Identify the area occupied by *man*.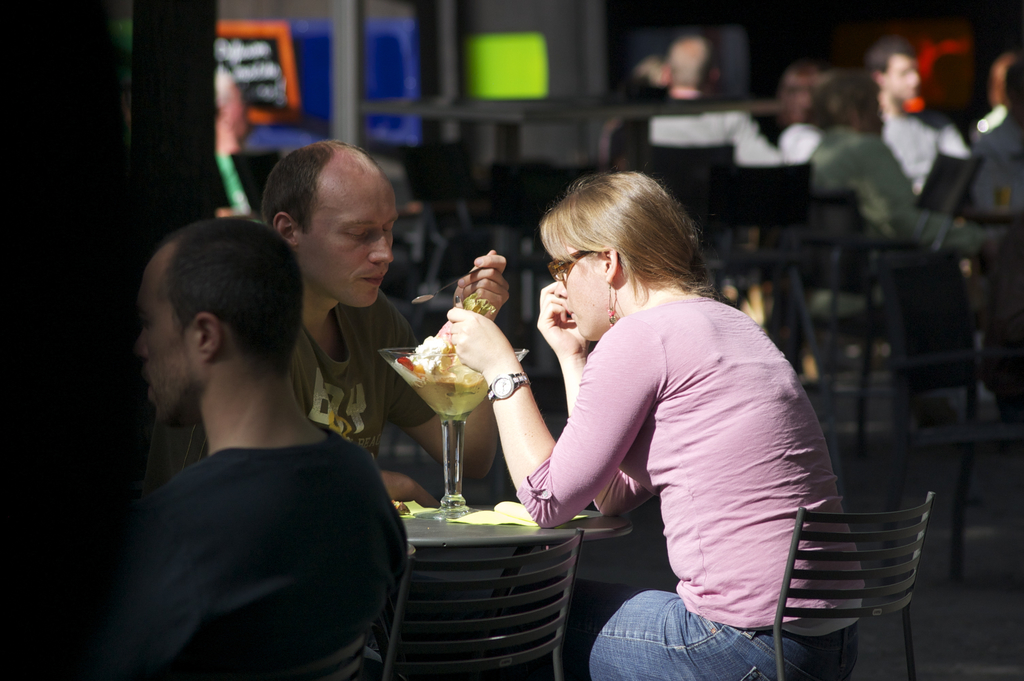
Area: rect(796, 65, 993, 324).
